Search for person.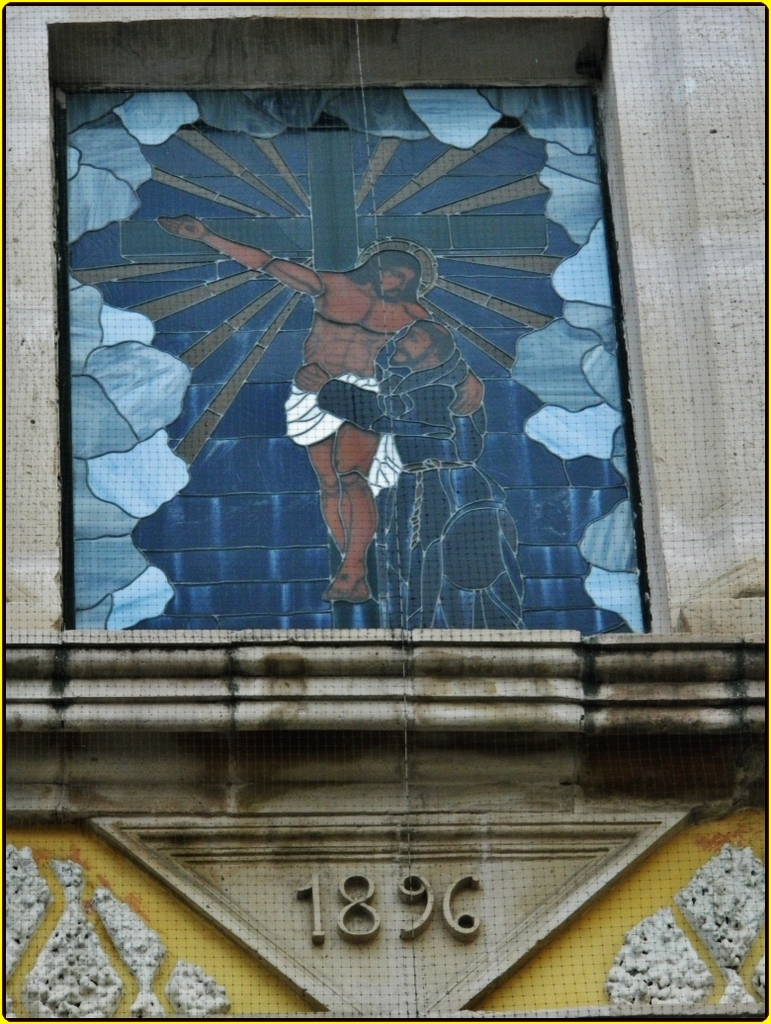
Found at bbox=(157, 214, 482, 603).
